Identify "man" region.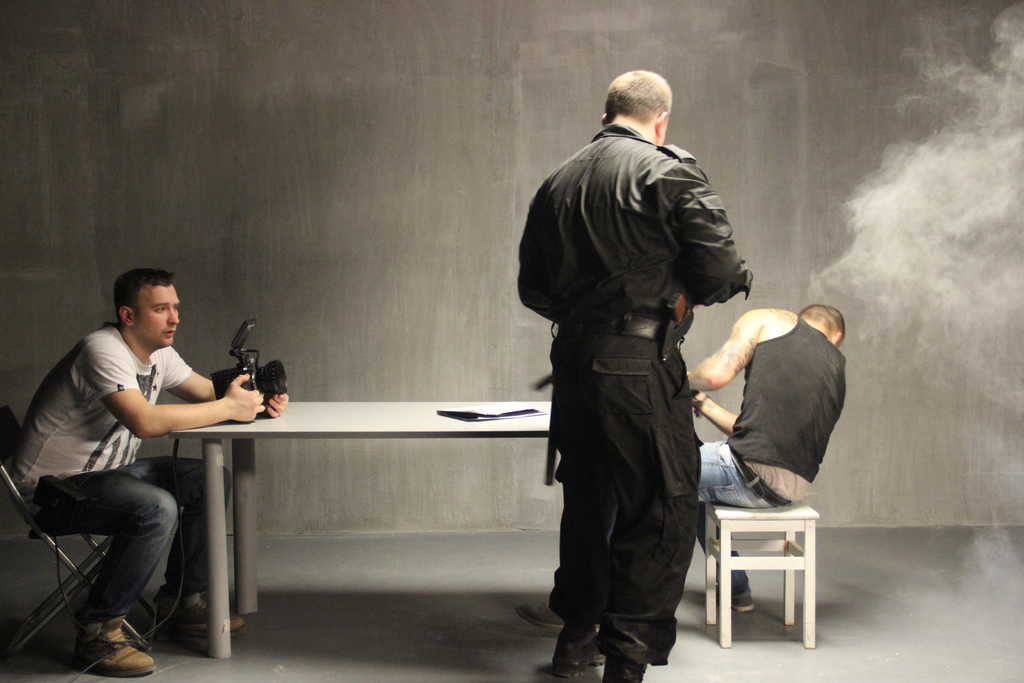
Region: crop(511, 300, 853, 625).
